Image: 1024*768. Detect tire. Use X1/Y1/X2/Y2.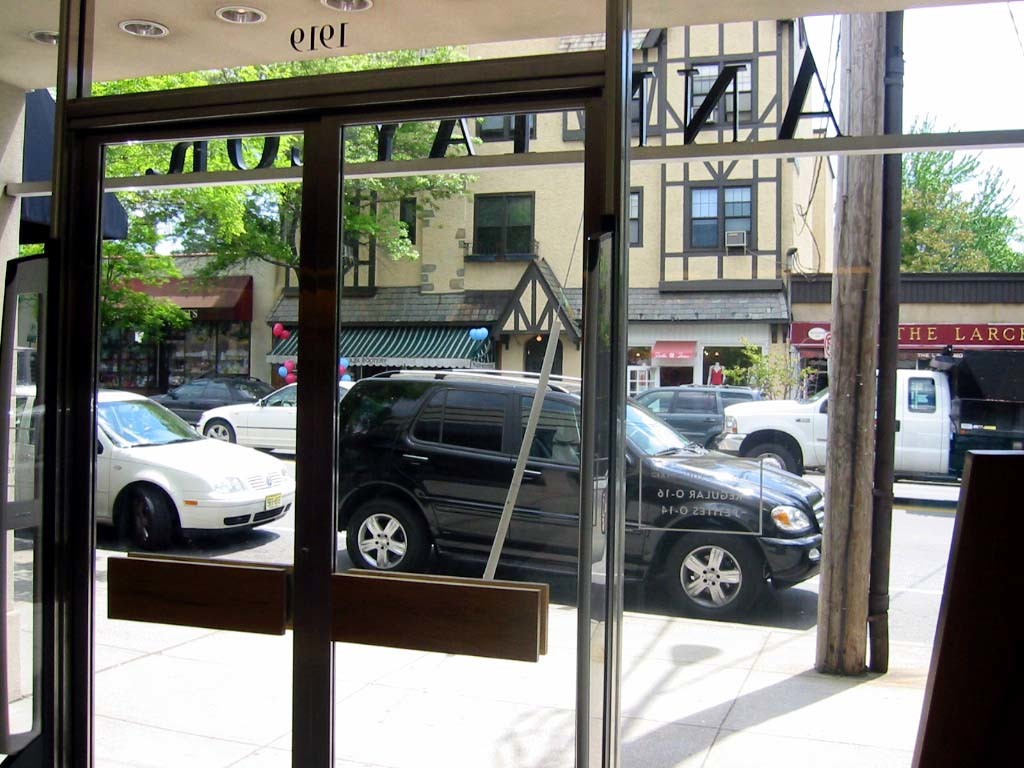
670/537/769/625.
